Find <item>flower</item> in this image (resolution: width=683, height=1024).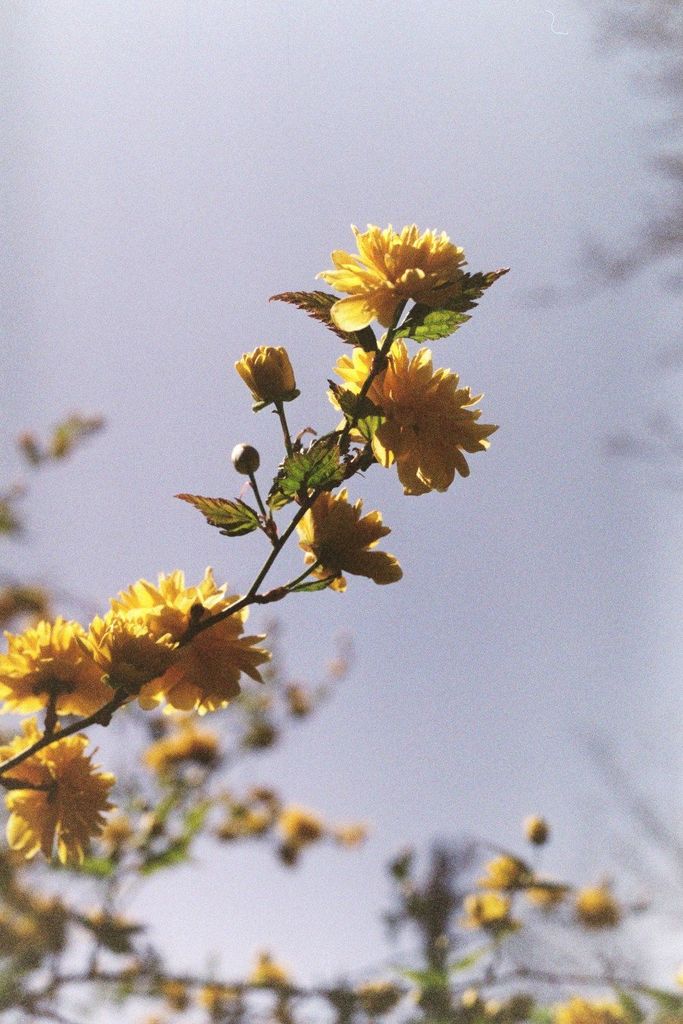
<bbox>292, 209, 503, 345</bbox>.
